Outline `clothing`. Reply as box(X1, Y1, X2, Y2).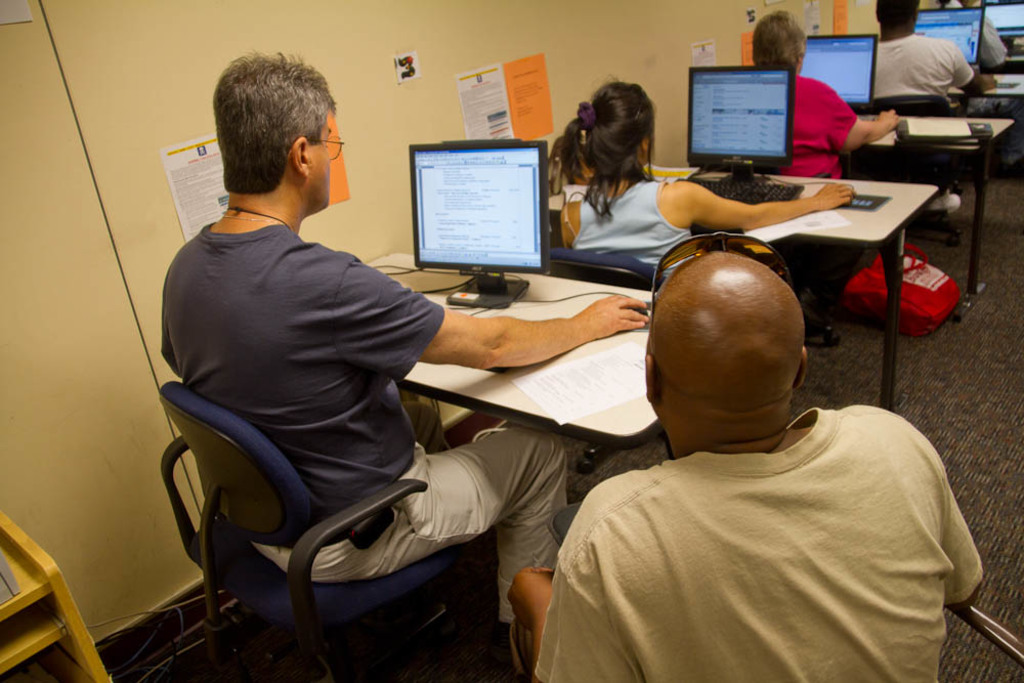
box(562, 159, 693, 285).
